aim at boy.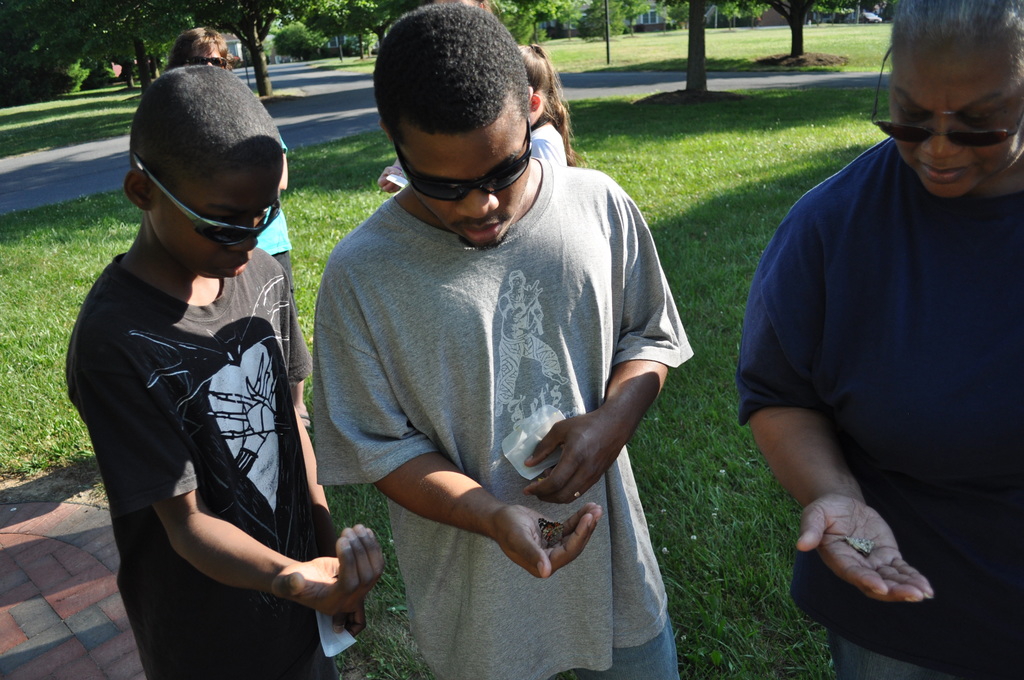
Aimed at rect(58, 85, 346, 658).
